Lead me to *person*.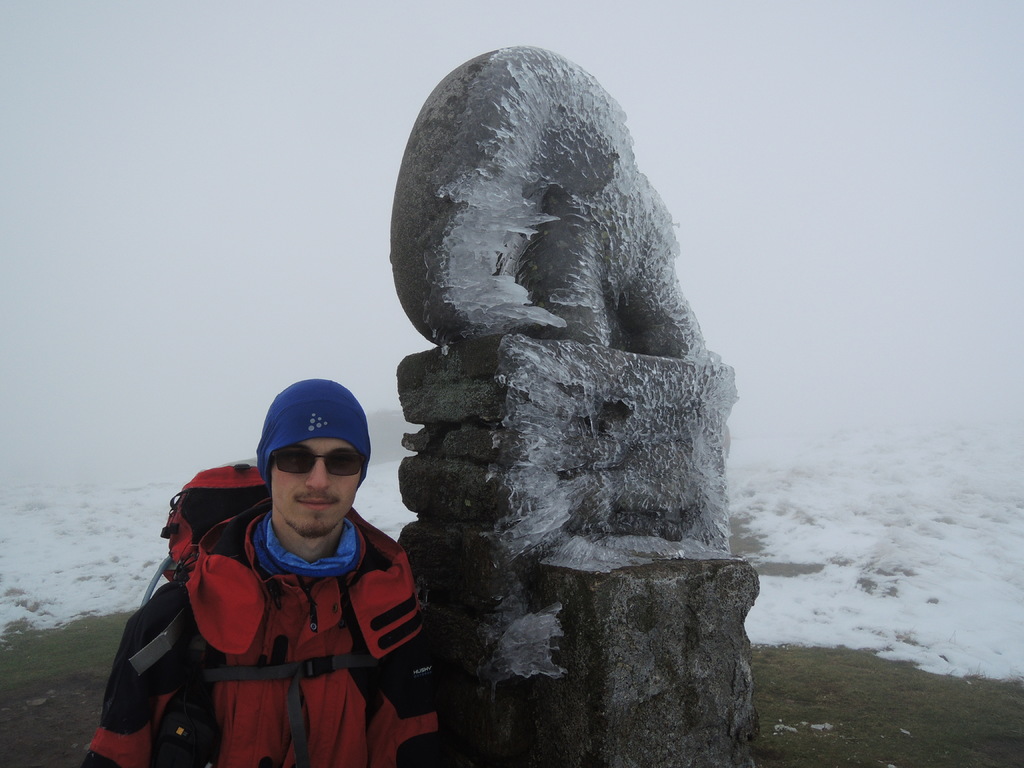
Lead to Rect(129, 381, 428, 749).
